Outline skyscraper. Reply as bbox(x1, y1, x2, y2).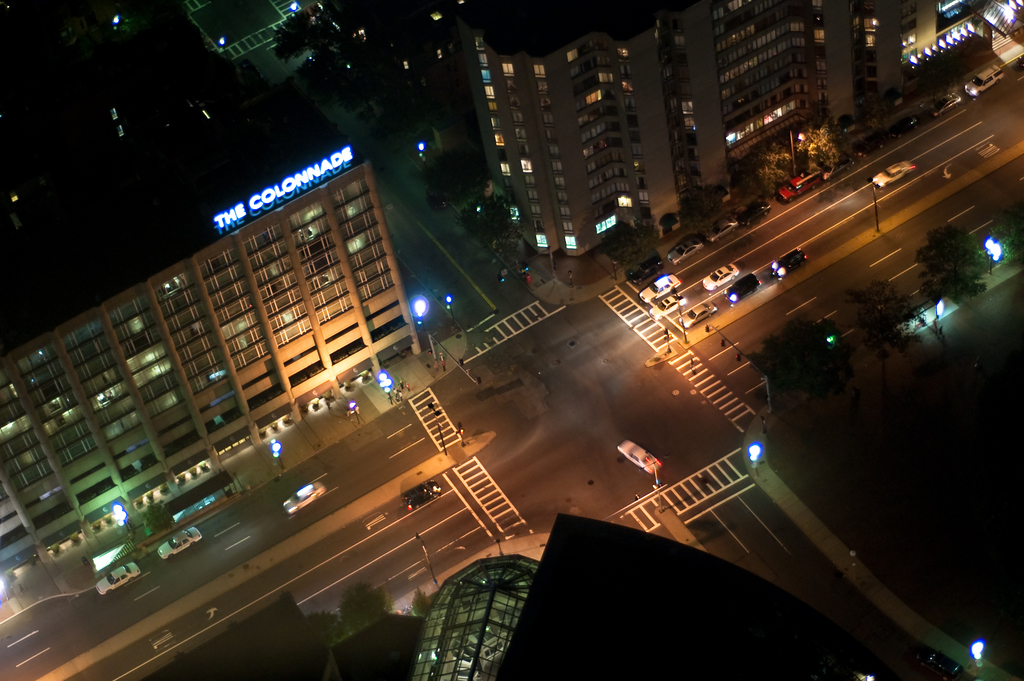
bbox(659, 0, 837, 195).
